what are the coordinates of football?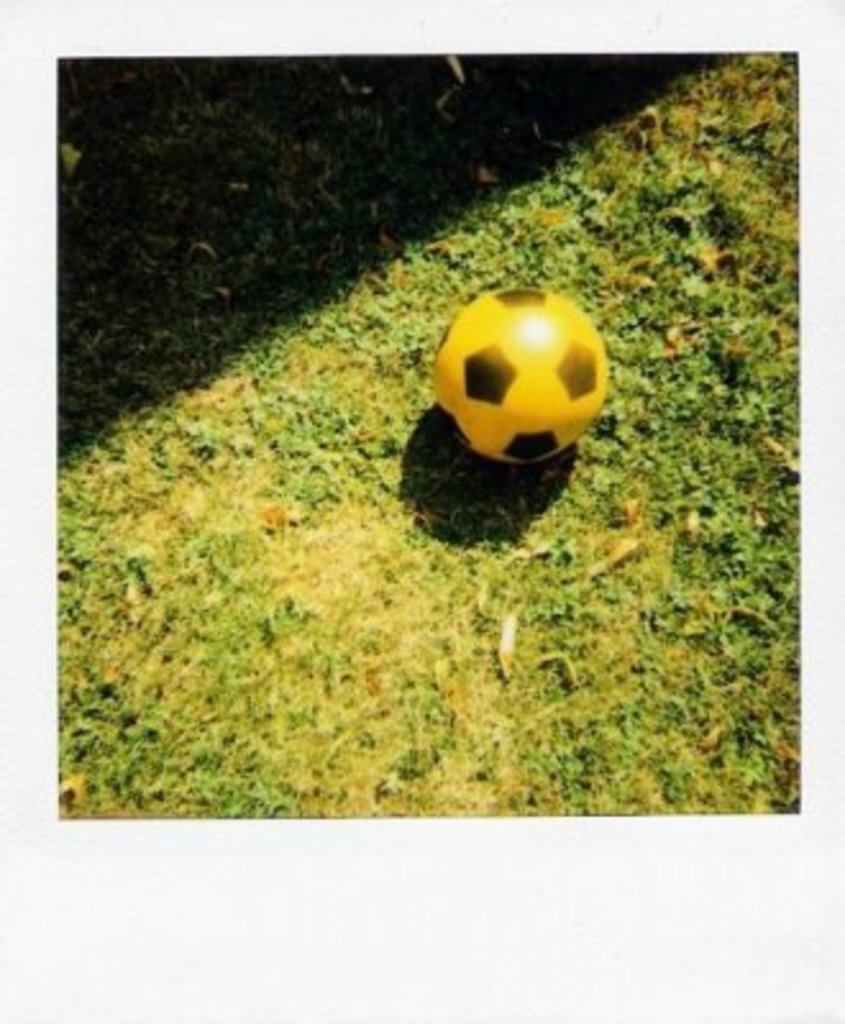
(425, 282, 617, 466).
